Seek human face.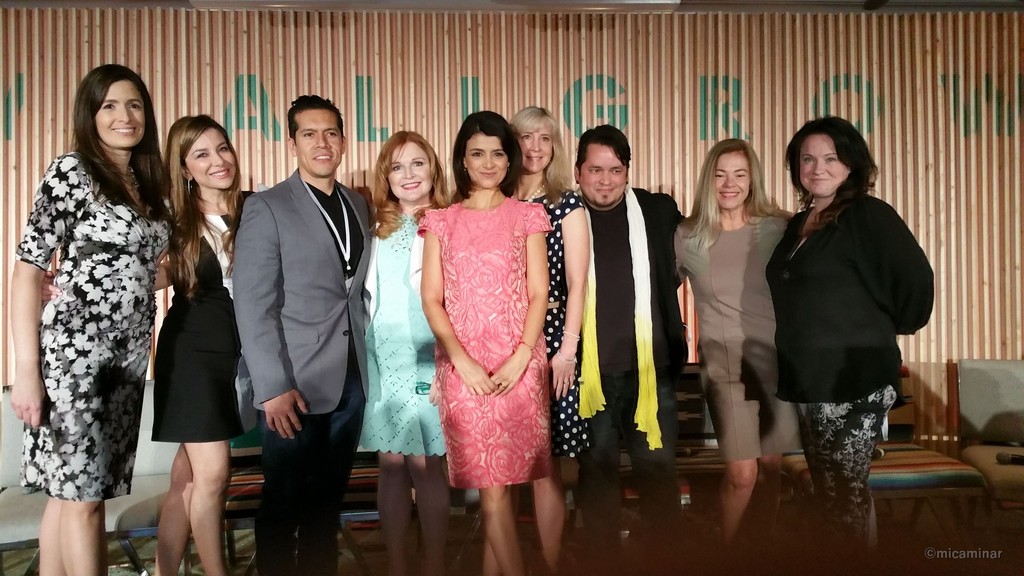
crop(461, 131, 509, 188).
